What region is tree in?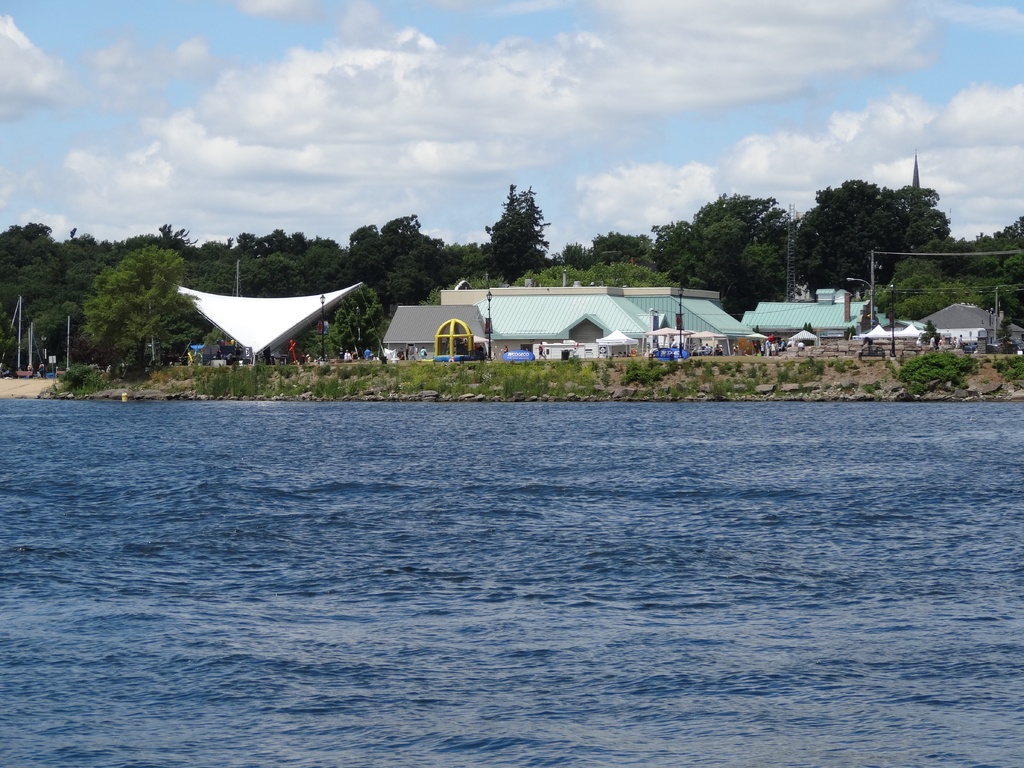
[left=320, top=280, right=384, bottom=358].
